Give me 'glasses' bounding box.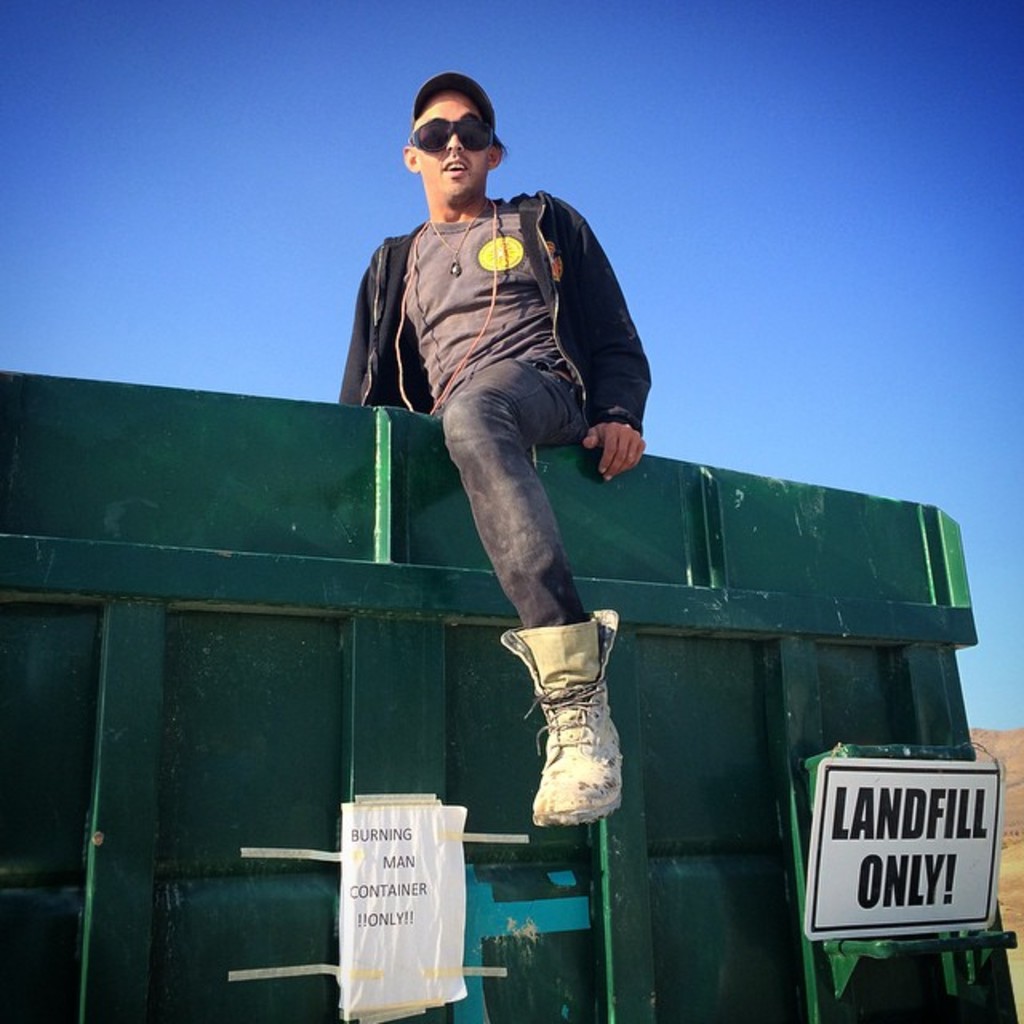
[403, 115, 494, 155].
